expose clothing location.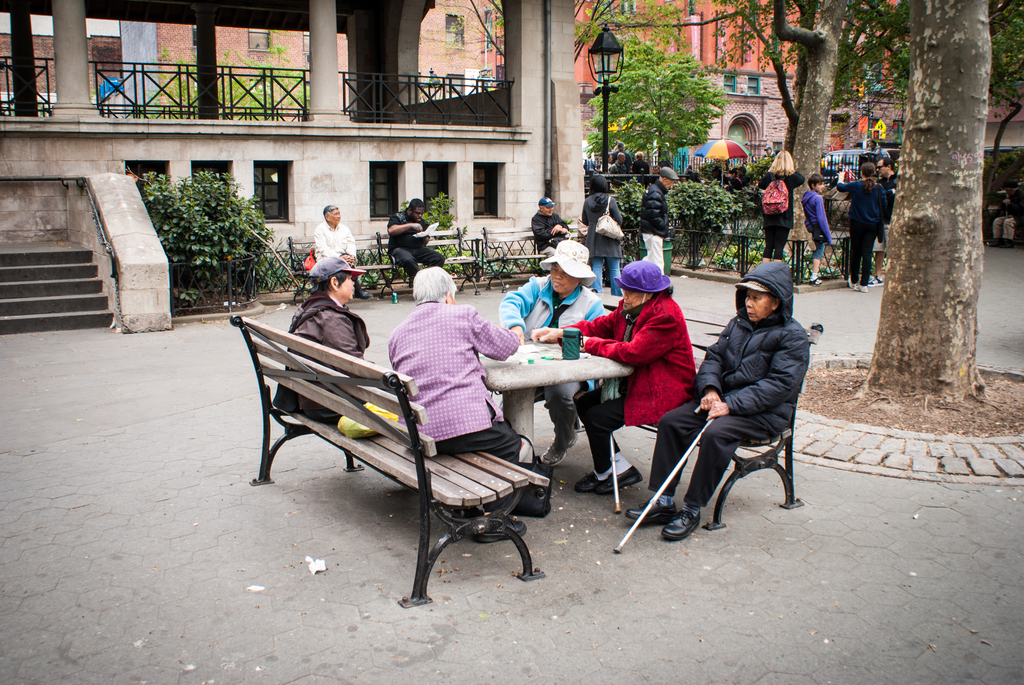
Exposed at <region>837, 179, 887, 283</region>.
